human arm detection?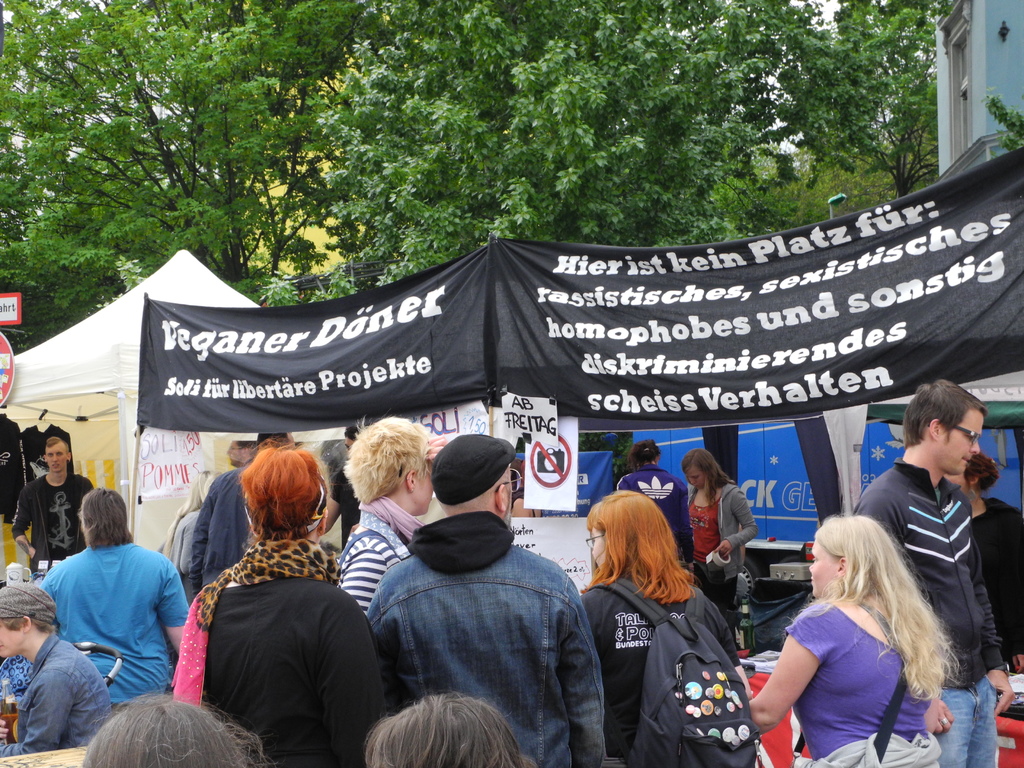
193/479/223/590
